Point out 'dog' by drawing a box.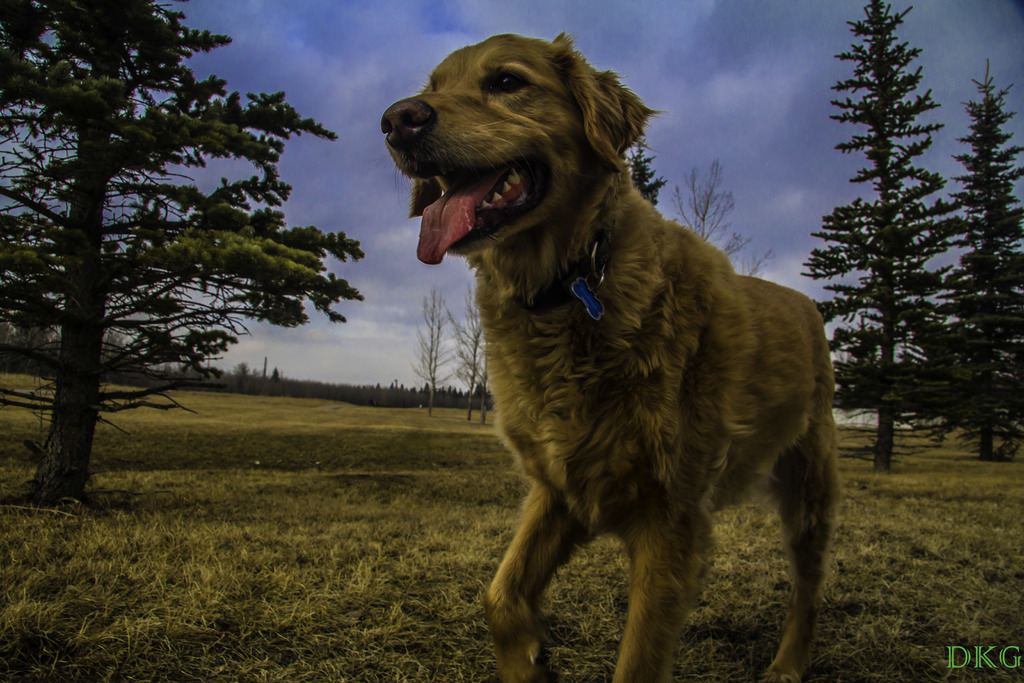
bbox=[384, 29, 846, 682].
